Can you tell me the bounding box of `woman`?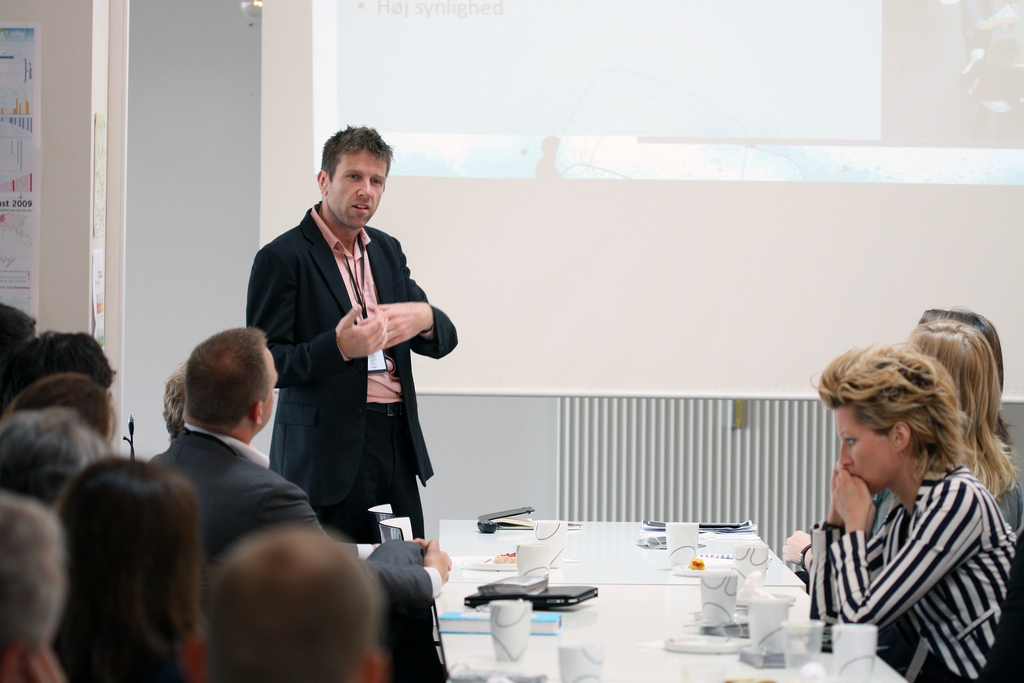
<bbox>45, 450, 214, 682</bbox>.
